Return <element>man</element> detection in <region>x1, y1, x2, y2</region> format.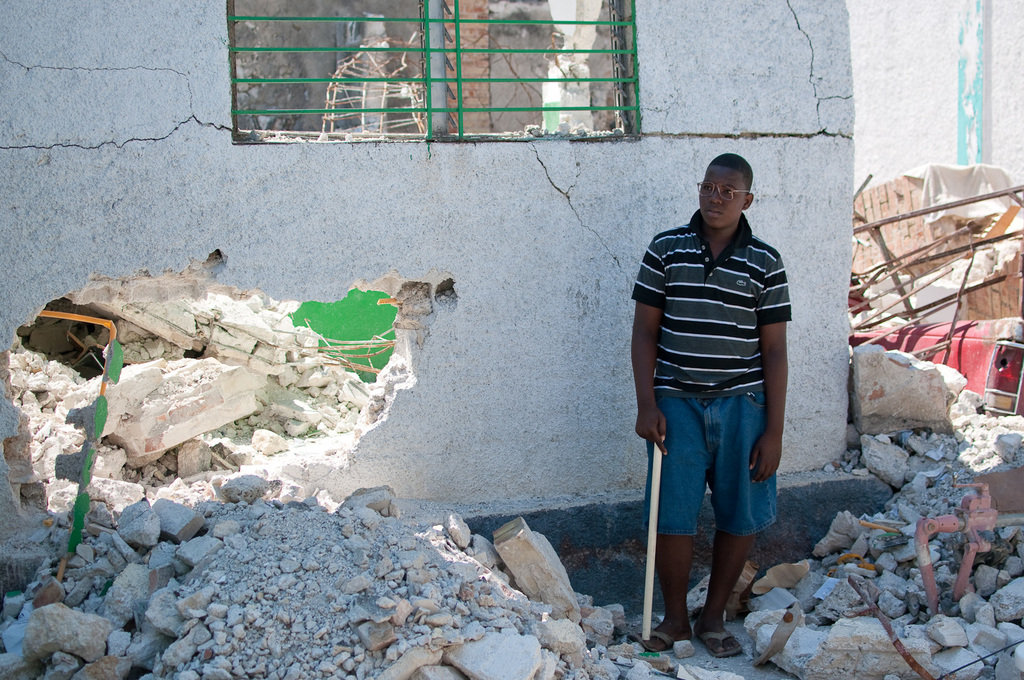
<region>632, 146, 809, 647</region>.
